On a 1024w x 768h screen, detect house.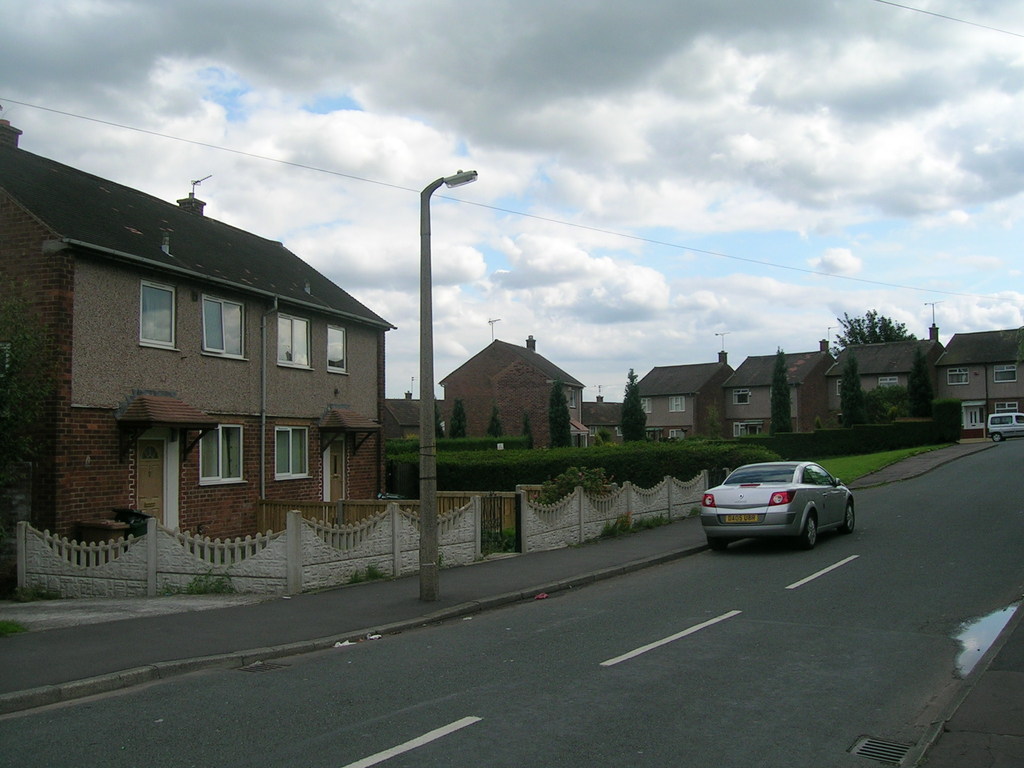
441:335:585:451.
